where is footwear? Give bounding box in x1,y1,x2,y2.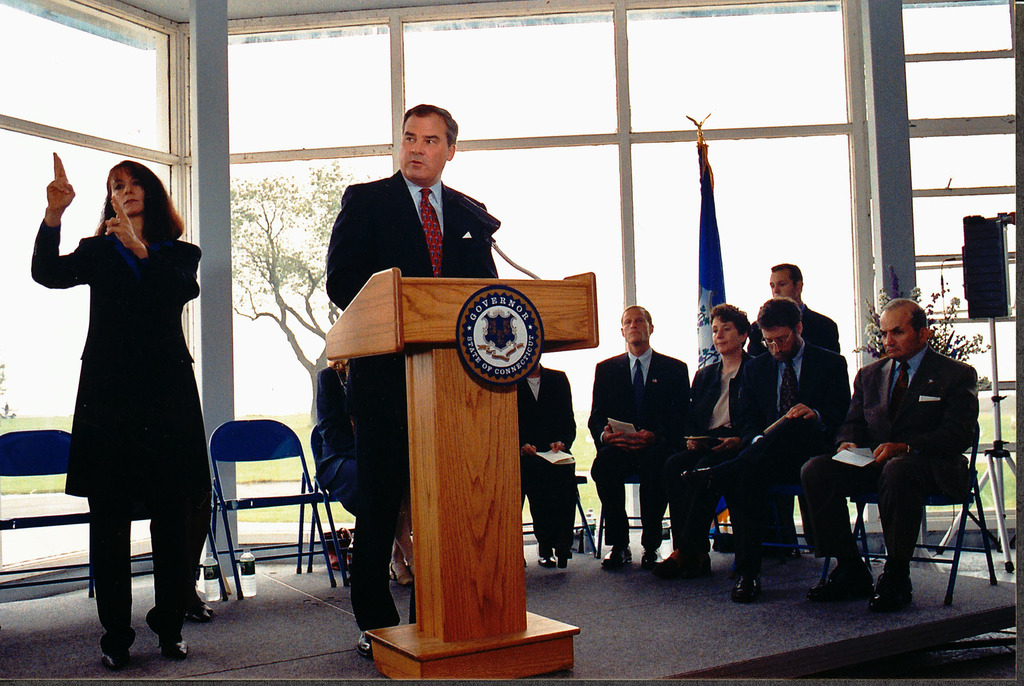
359,628,372,658.
